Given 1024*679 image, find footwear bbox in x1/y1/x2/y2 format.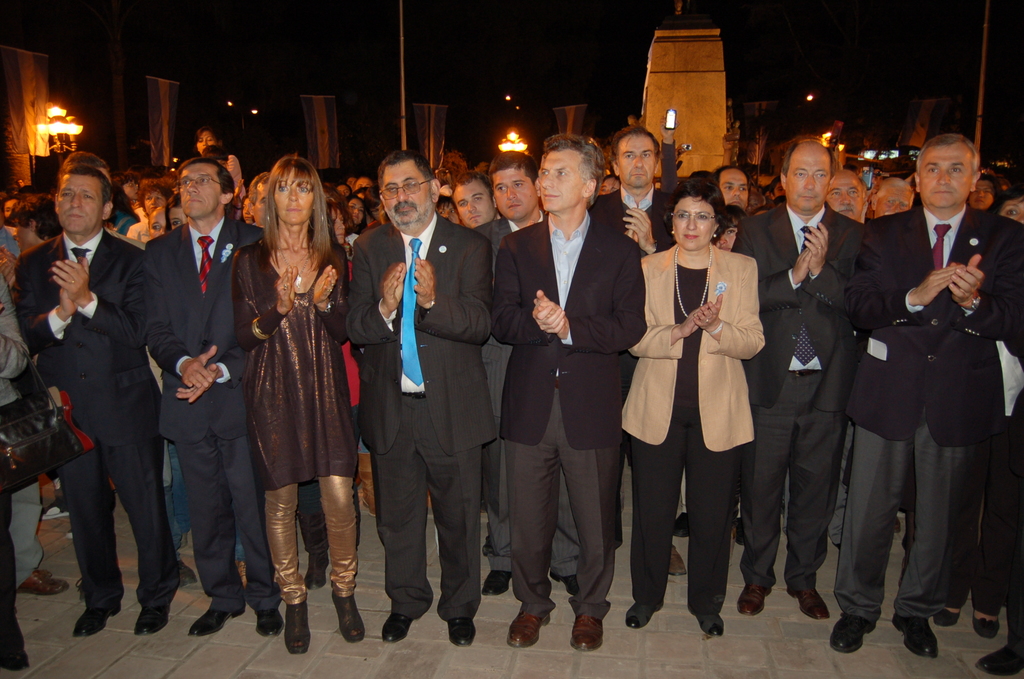
243/597/283/637.
